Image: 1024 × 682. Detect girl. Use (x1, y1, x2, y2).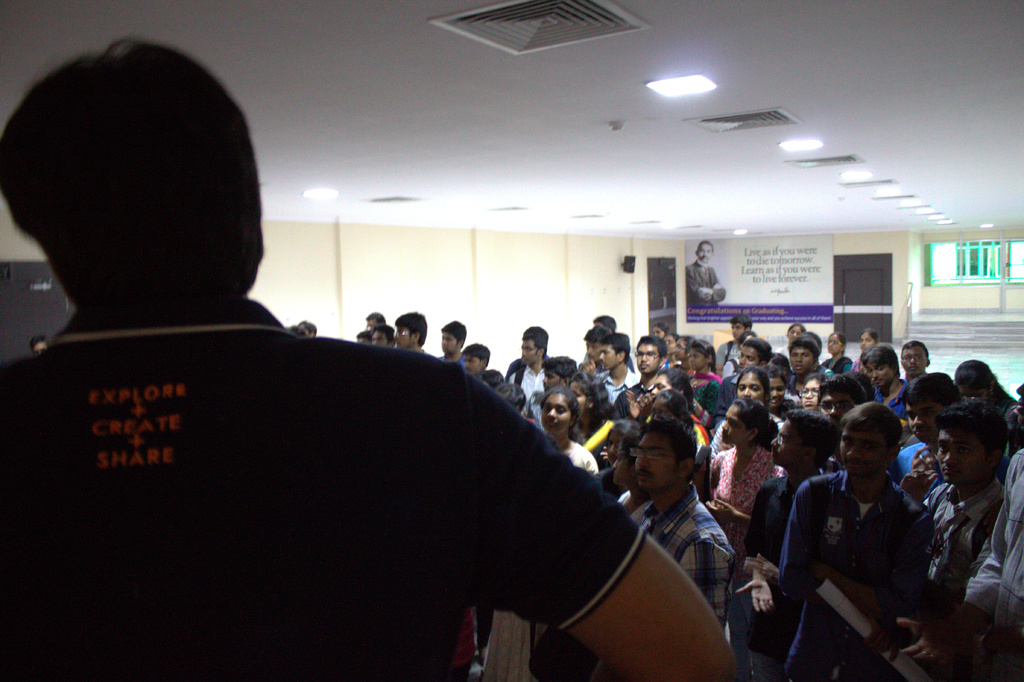
(609, 439, 658, 521).
